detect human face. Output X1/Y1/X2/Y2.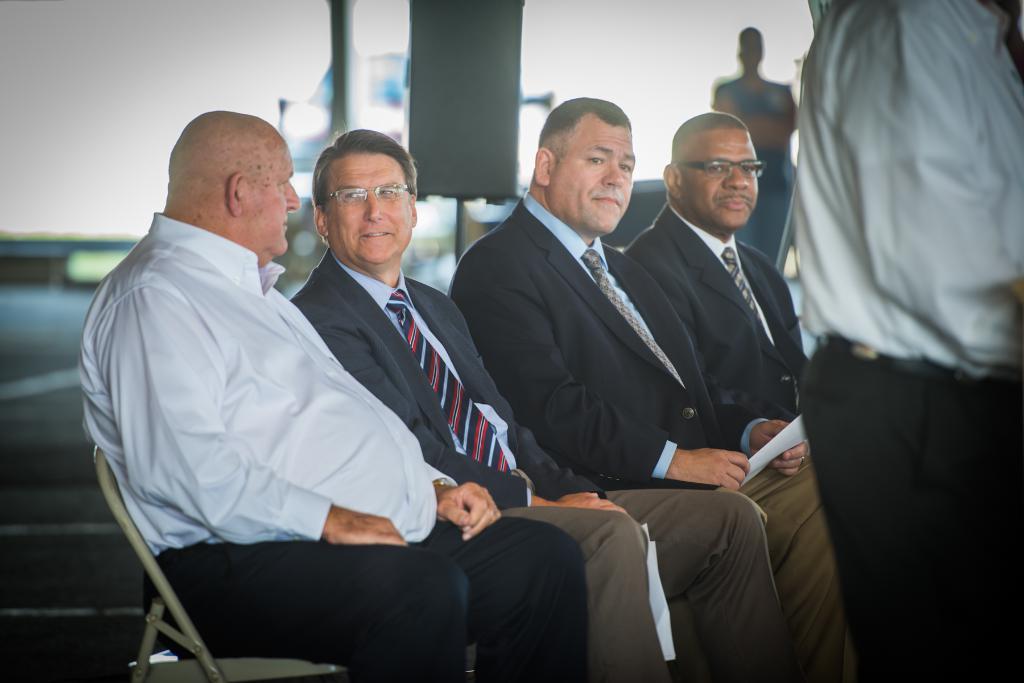
555/118/636/233.
